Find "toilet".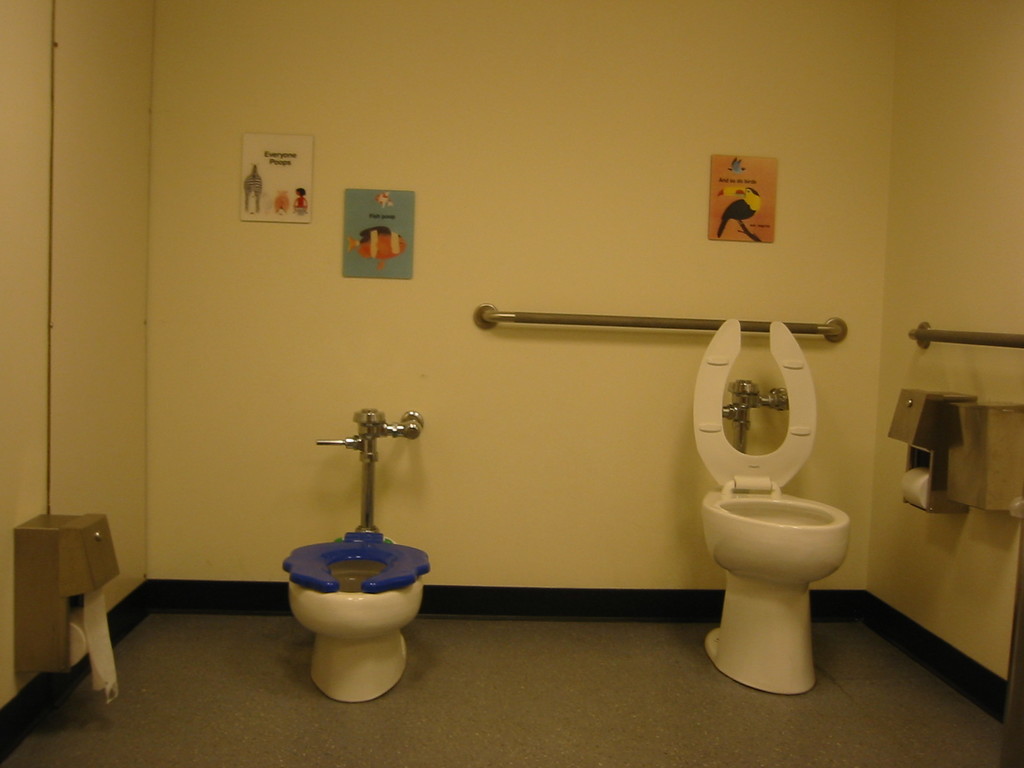
[x1=284, y1=529, x2=426, y2=707].
